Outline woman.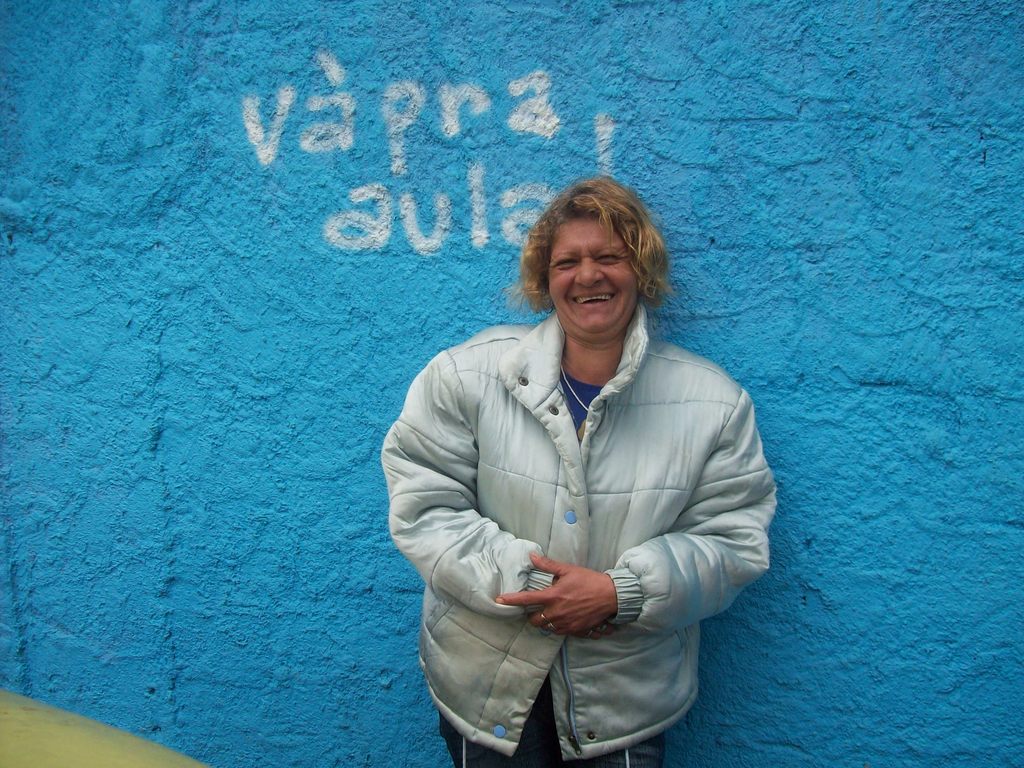
Outline: <region>383, 172, 757, 767</region>.
